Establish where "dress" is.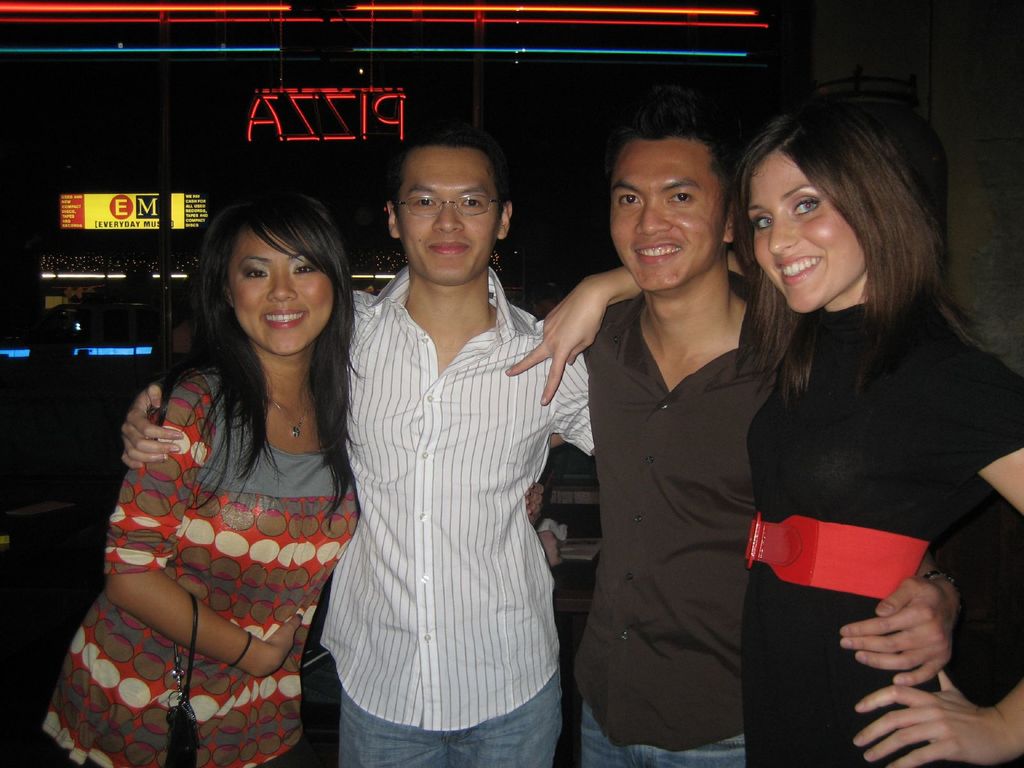
Established at 63:351:341:760.
